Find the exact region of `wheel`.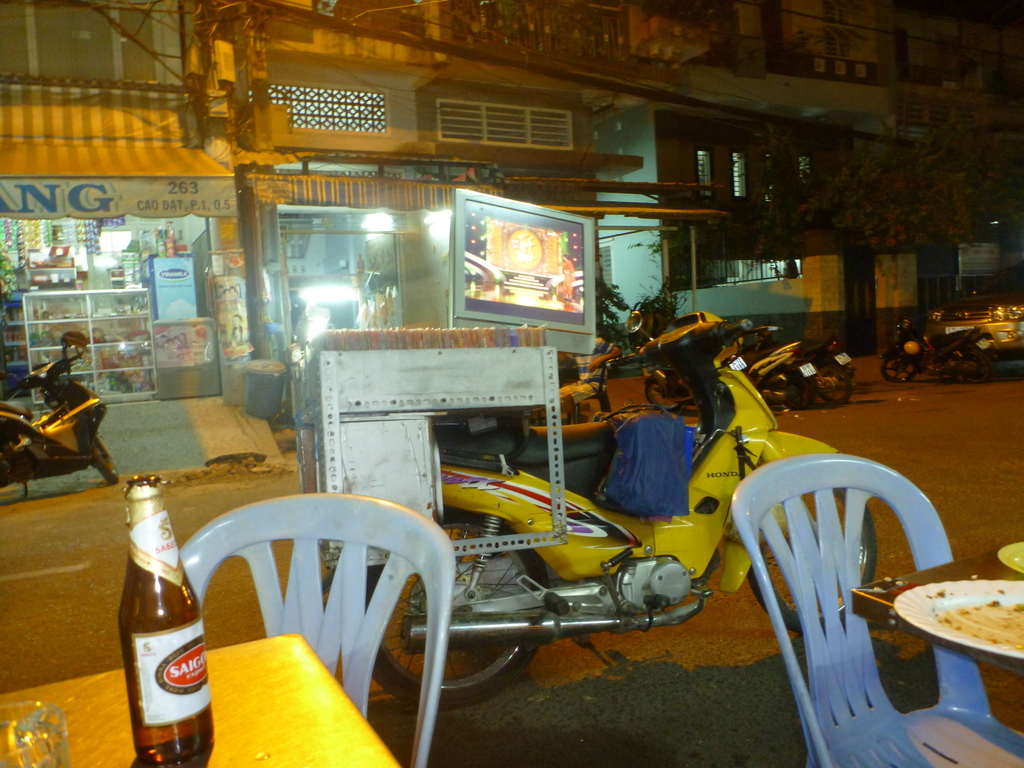
Exact region: (left=88, top=435, right=123, bottom=483).
